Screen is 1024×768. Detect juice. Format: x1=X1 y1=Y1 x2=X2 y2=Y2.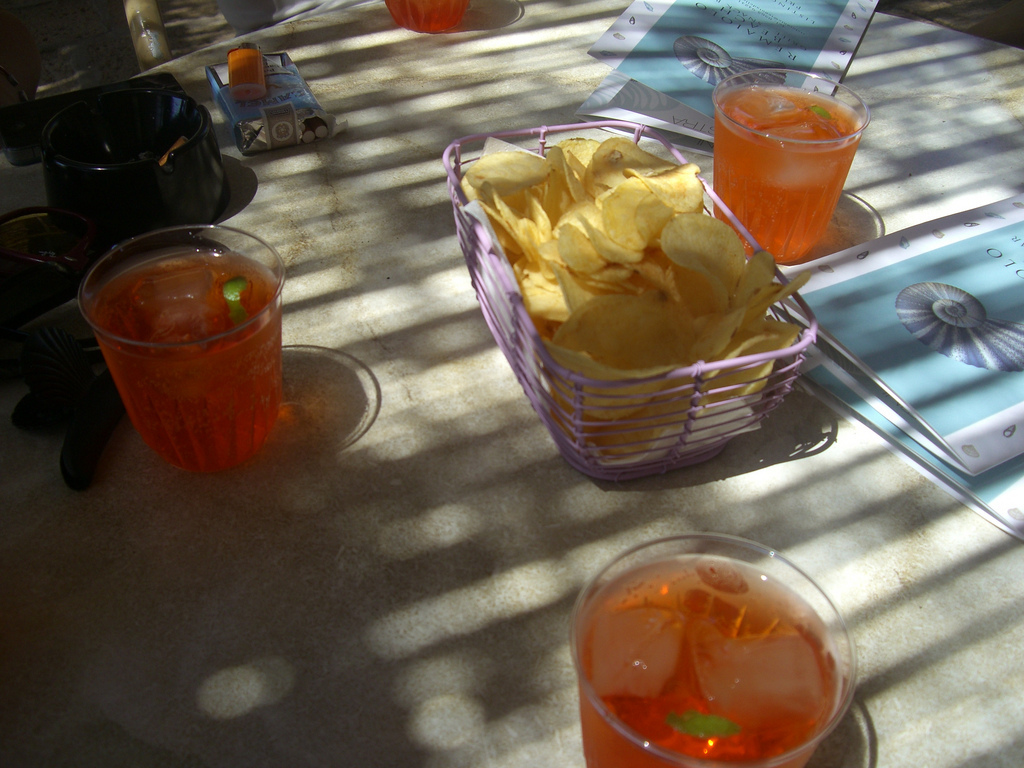
x1=707 y1=86 x2=872 y2=259.
